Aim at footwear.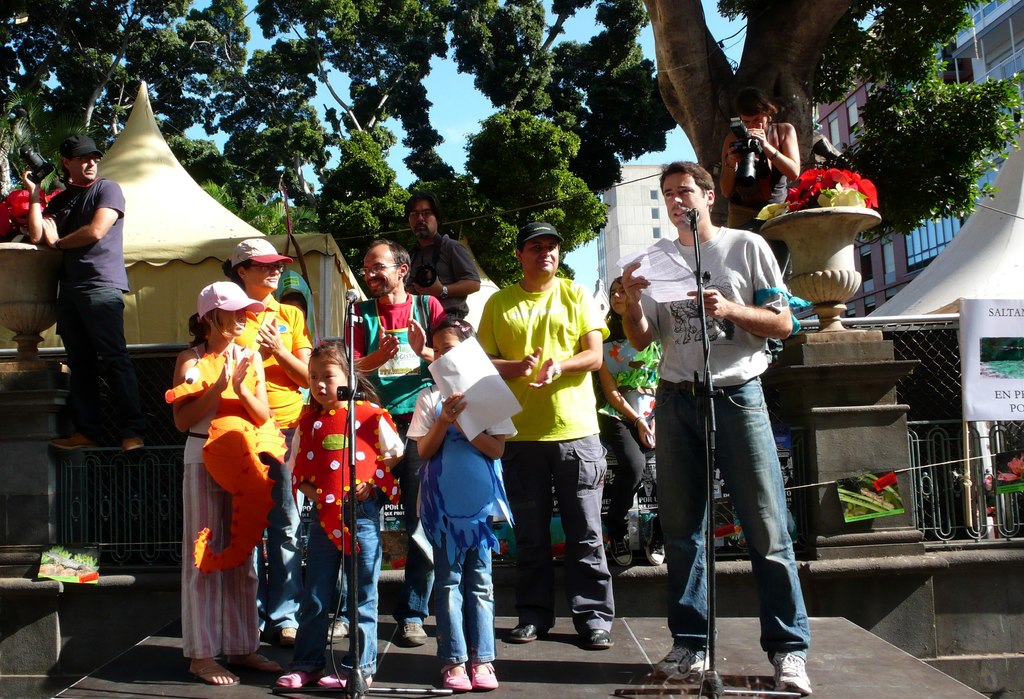
Aimed at region(439, 661, 473, 696).
